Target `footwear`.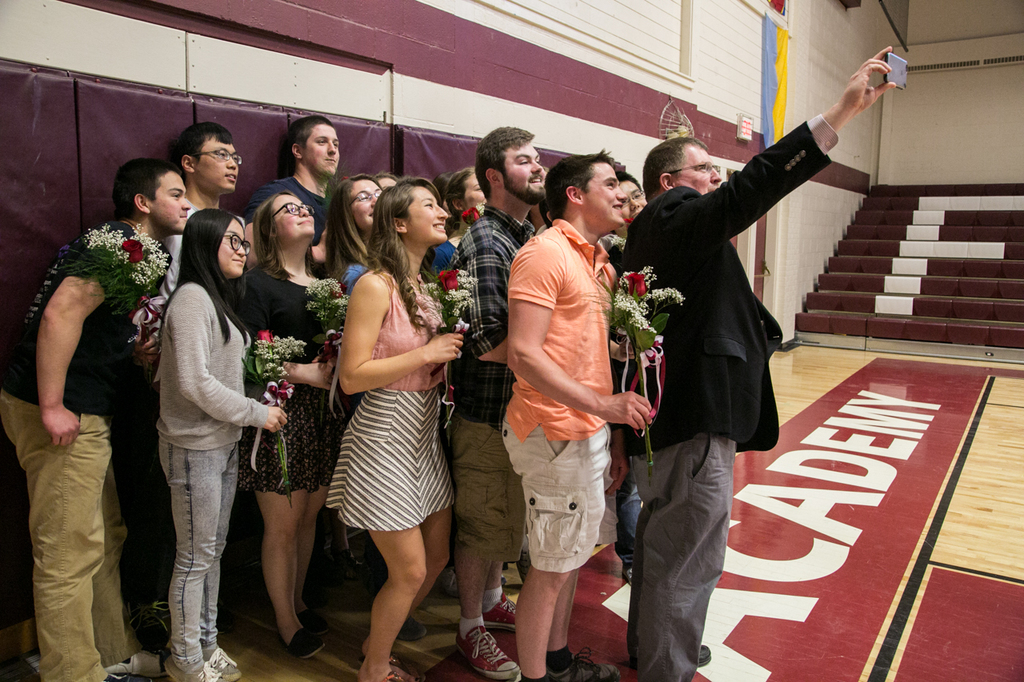
Target region: 109:649:164:676.
